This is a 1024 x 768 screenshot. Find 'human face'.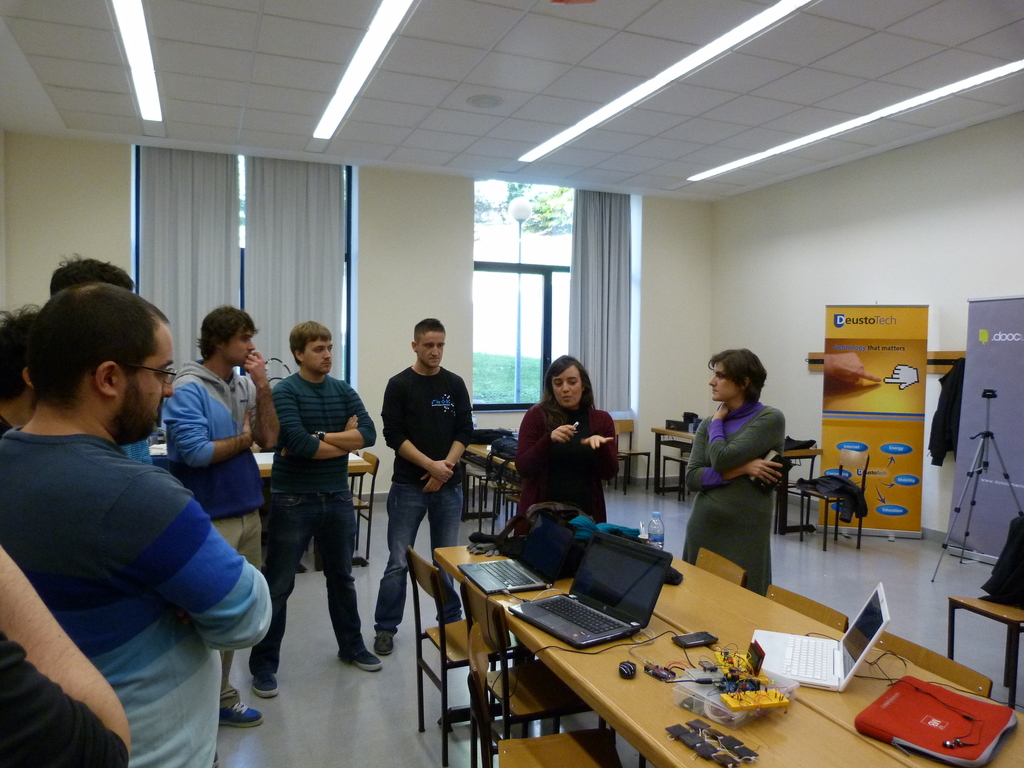
Bounding box: select_region(140, 331, 175, 431).
